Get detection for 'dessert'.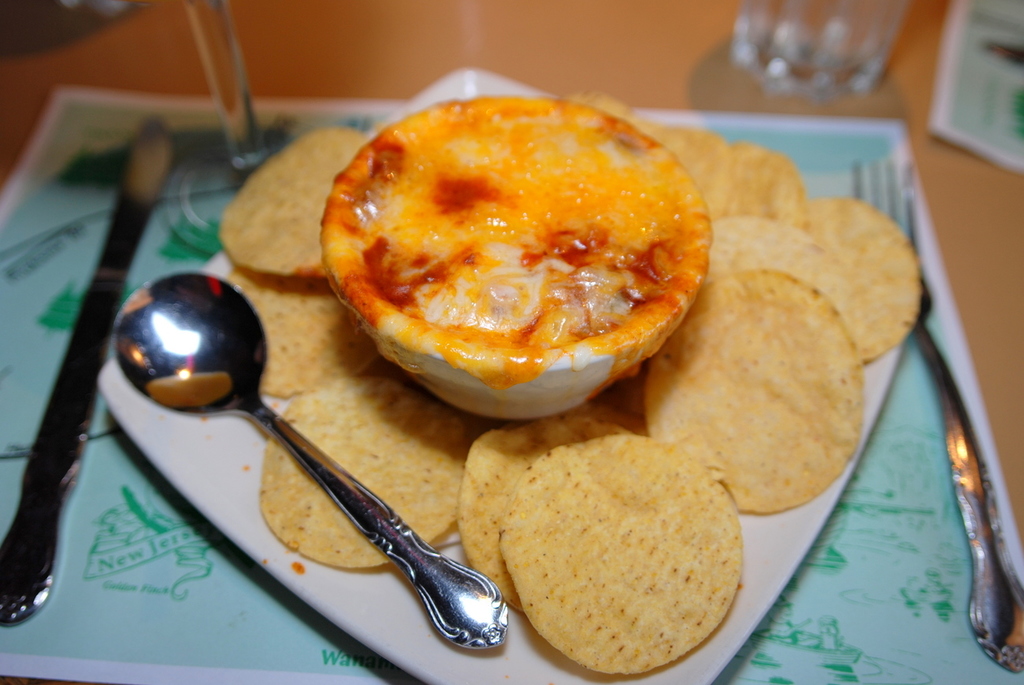
Detection: box(457, 419, 615, 606).
